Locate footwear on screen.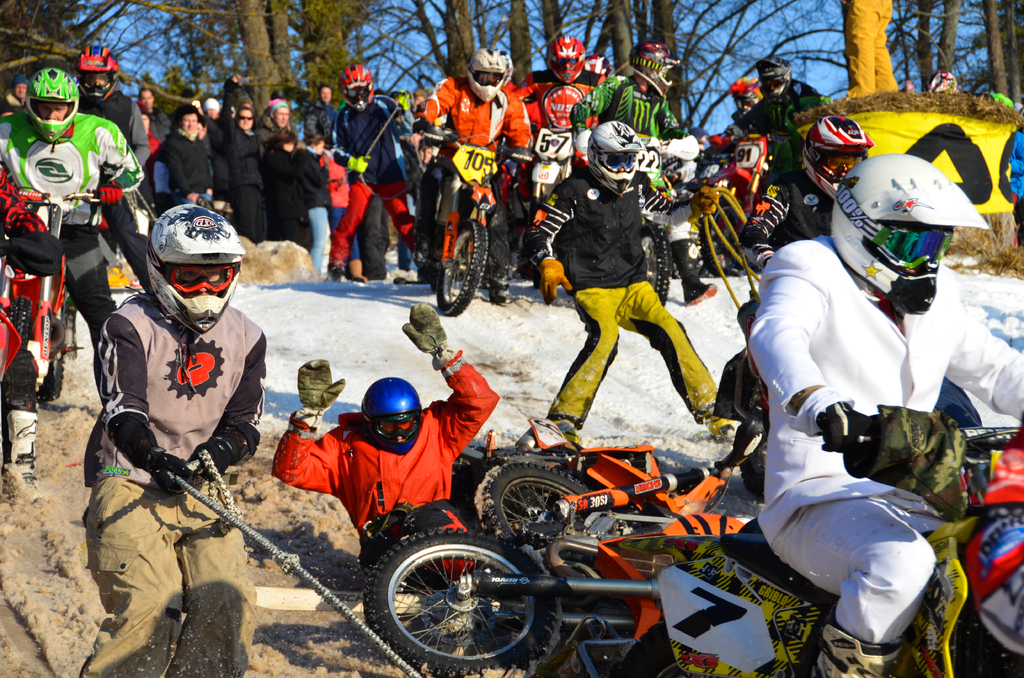
On screen at bbox=[672, 238, 717, 306].
